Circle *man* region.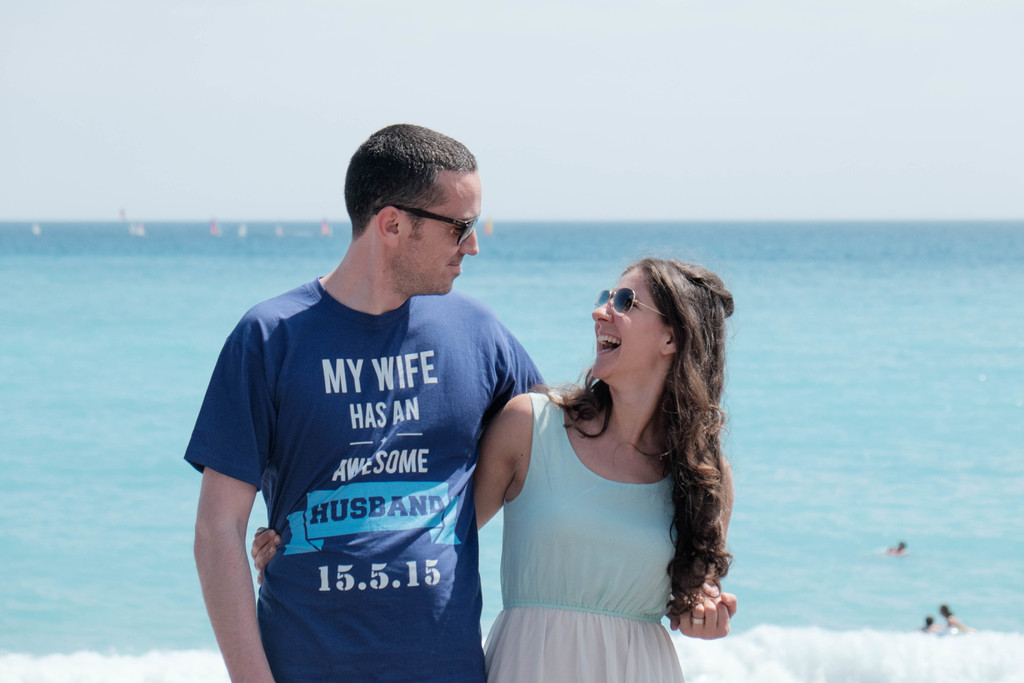
Region: l=191, t=117, r=579, b=682.
